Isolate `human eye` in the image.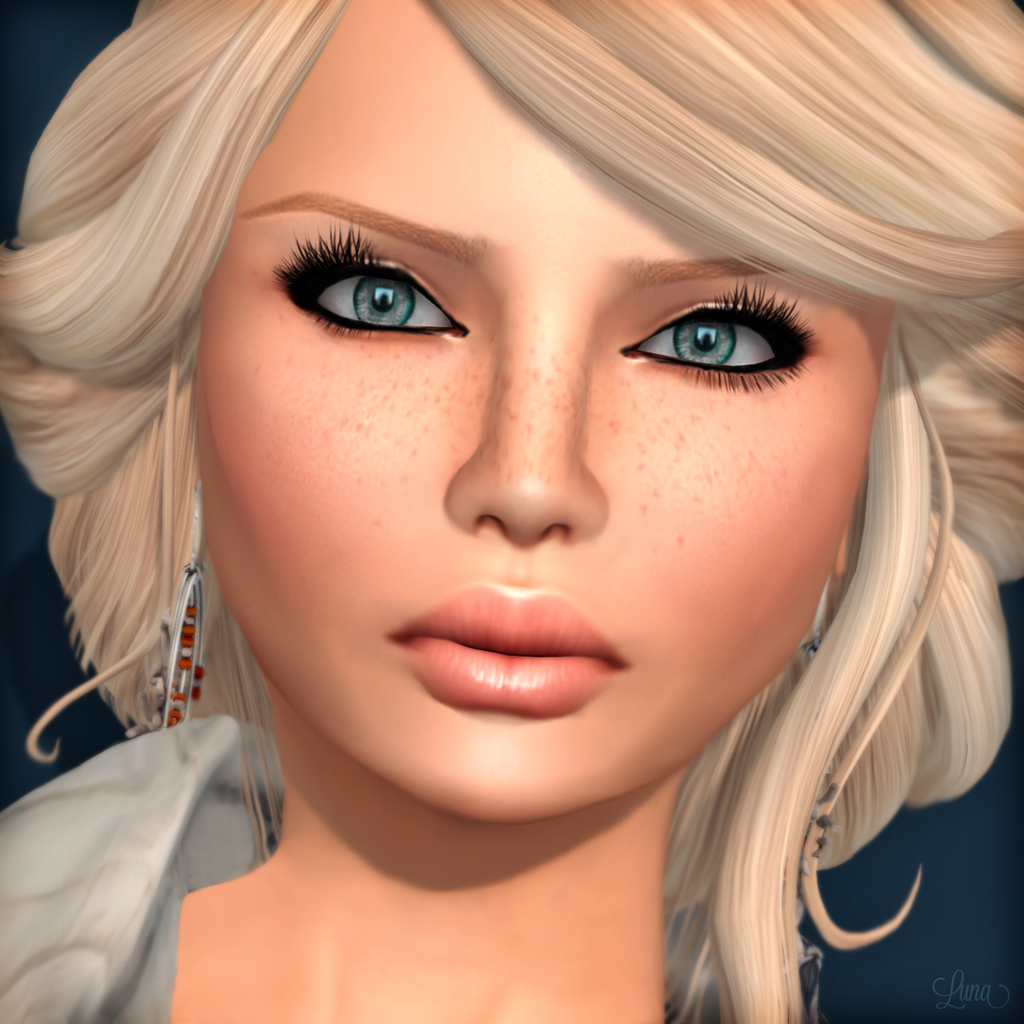
Isolated region: [250, 218, 491, 340].
